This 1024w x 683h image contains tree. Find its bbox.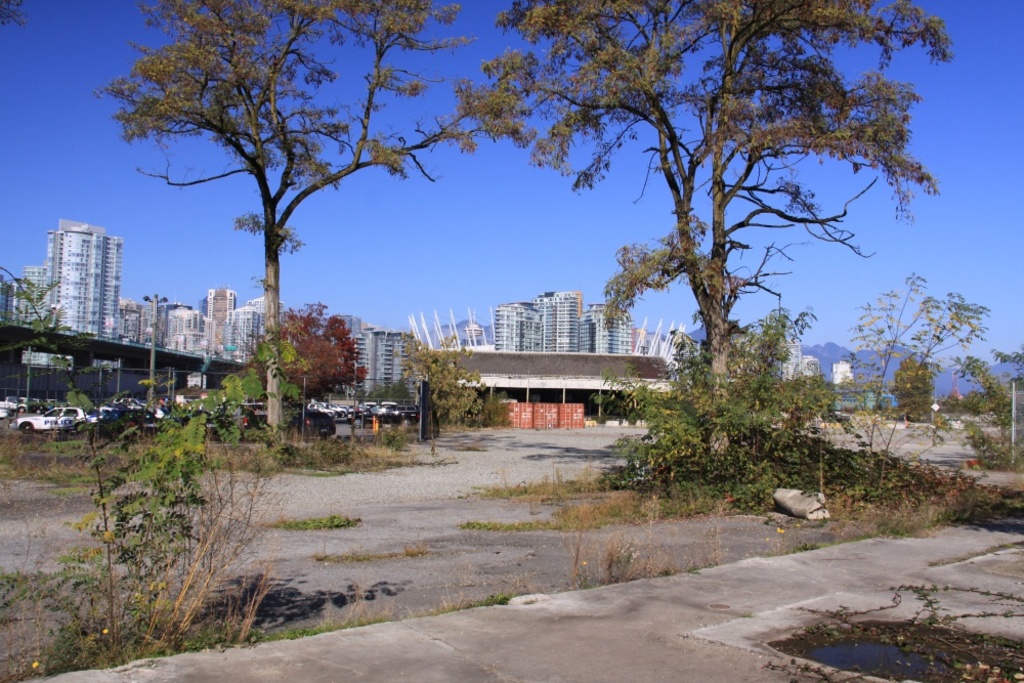
<region>0, 264, 156, 657</region>.
